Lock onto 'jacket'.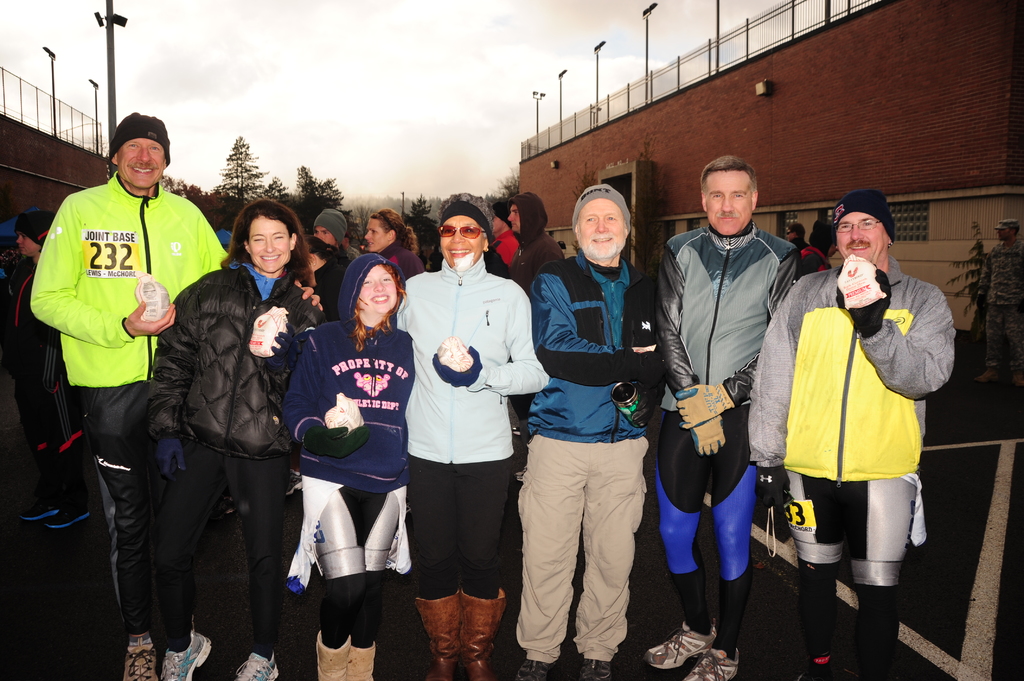
Locked: [left=492, top=234, right=524, bottom=274].
